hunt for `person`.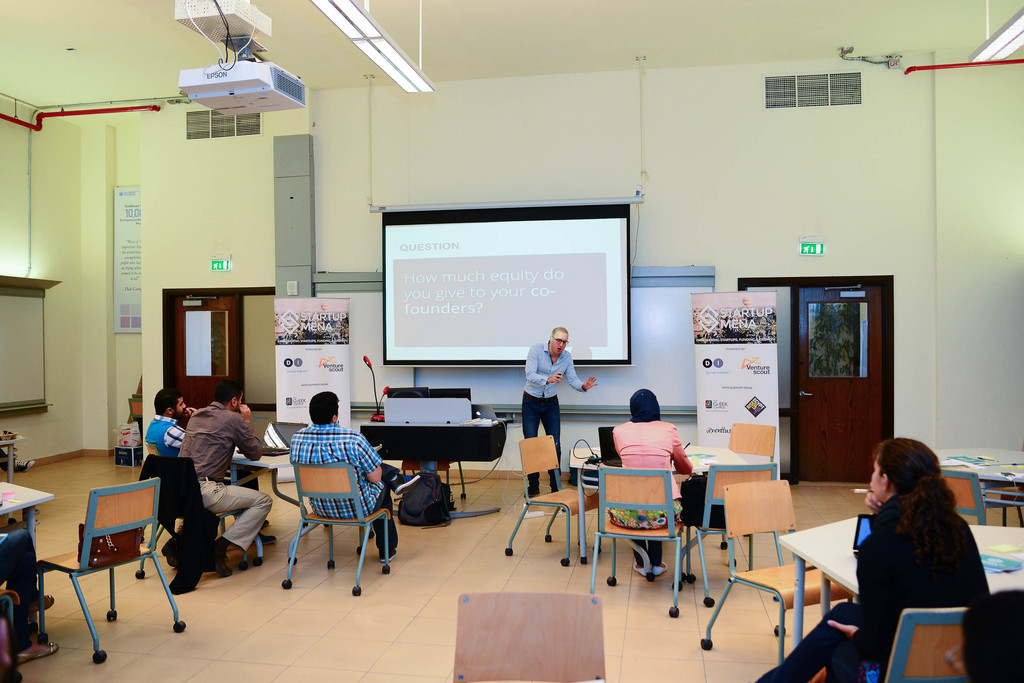
Hunted down at locate(144, 390, 199, 460).
